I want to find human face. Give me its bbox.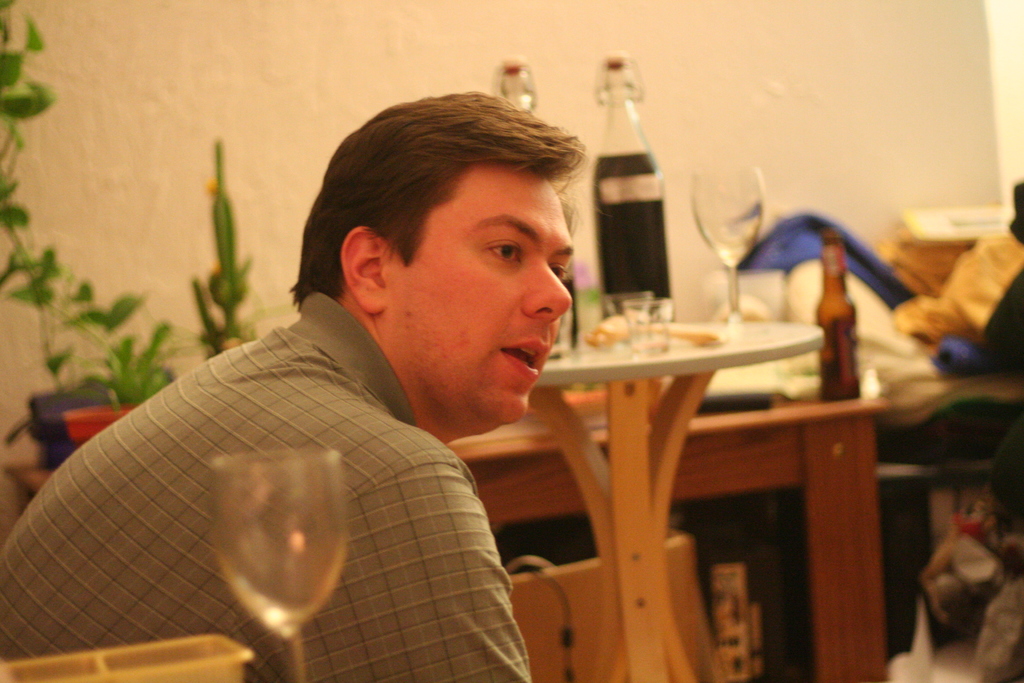
(388,175,573,420).
